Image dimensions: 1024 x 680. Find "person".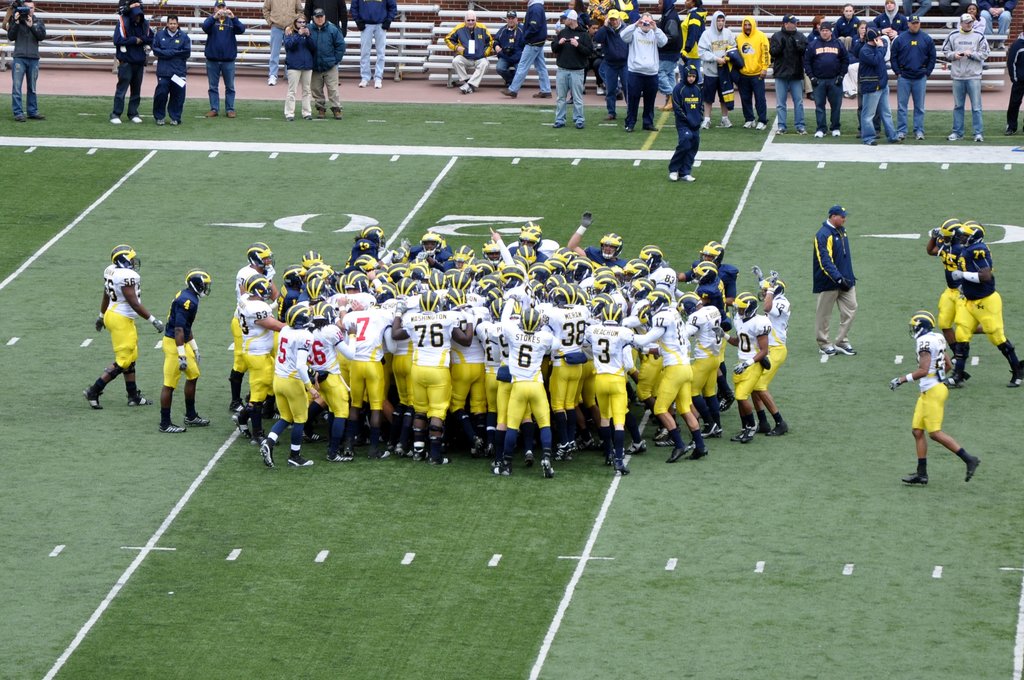
956 8 983 66.
